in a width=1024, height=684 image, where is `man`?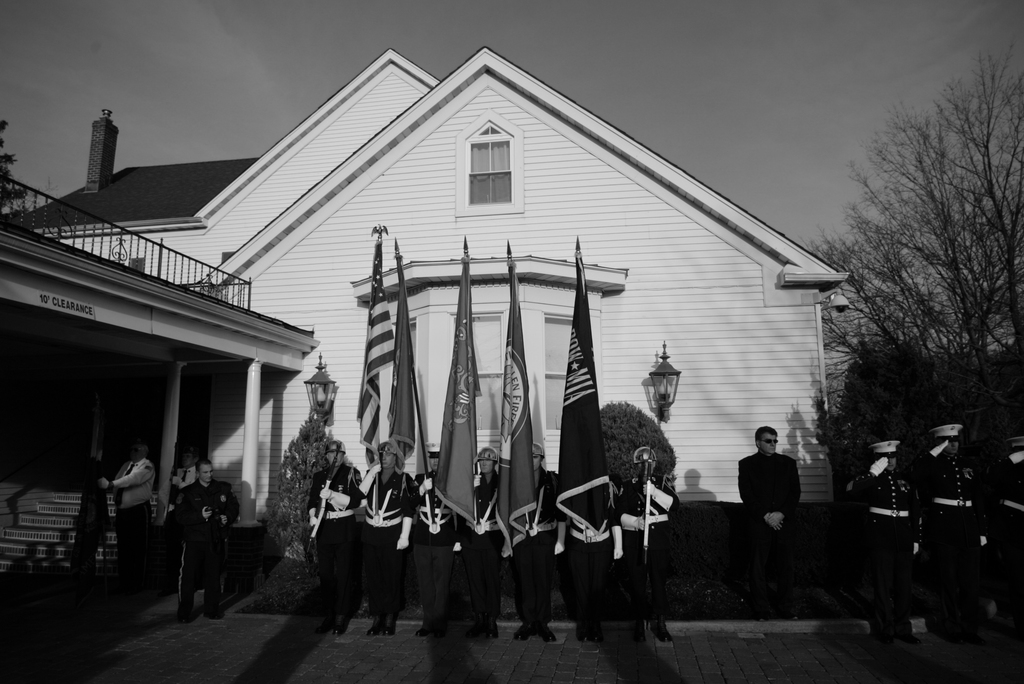
551, 495, 626, 640.
